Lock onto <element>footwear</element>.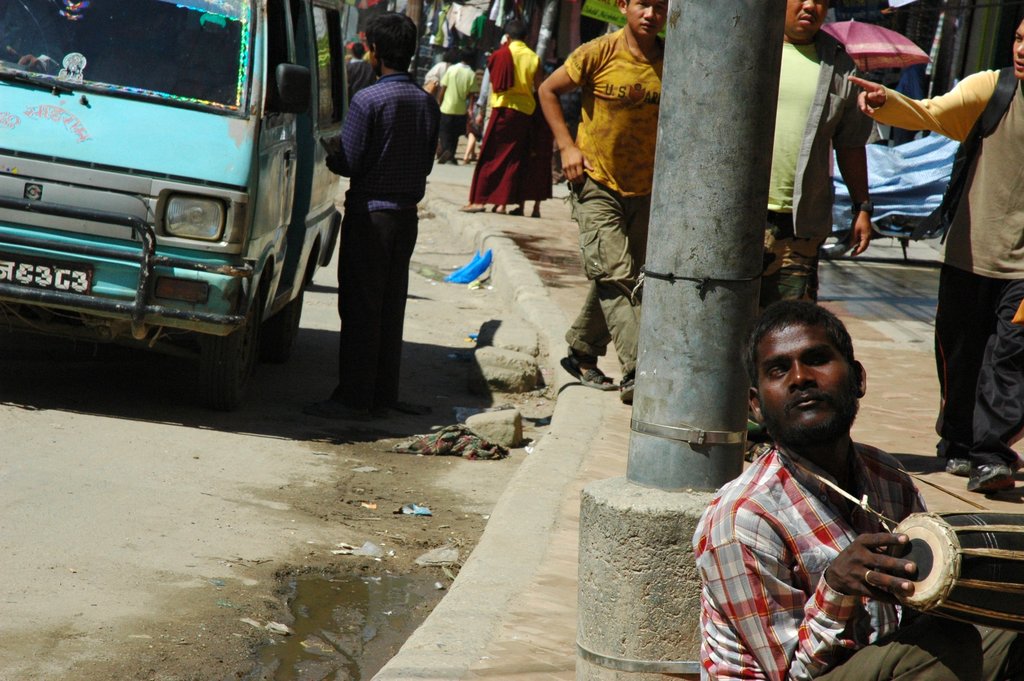
Locked: bbox(557, 356, 616, 391).
